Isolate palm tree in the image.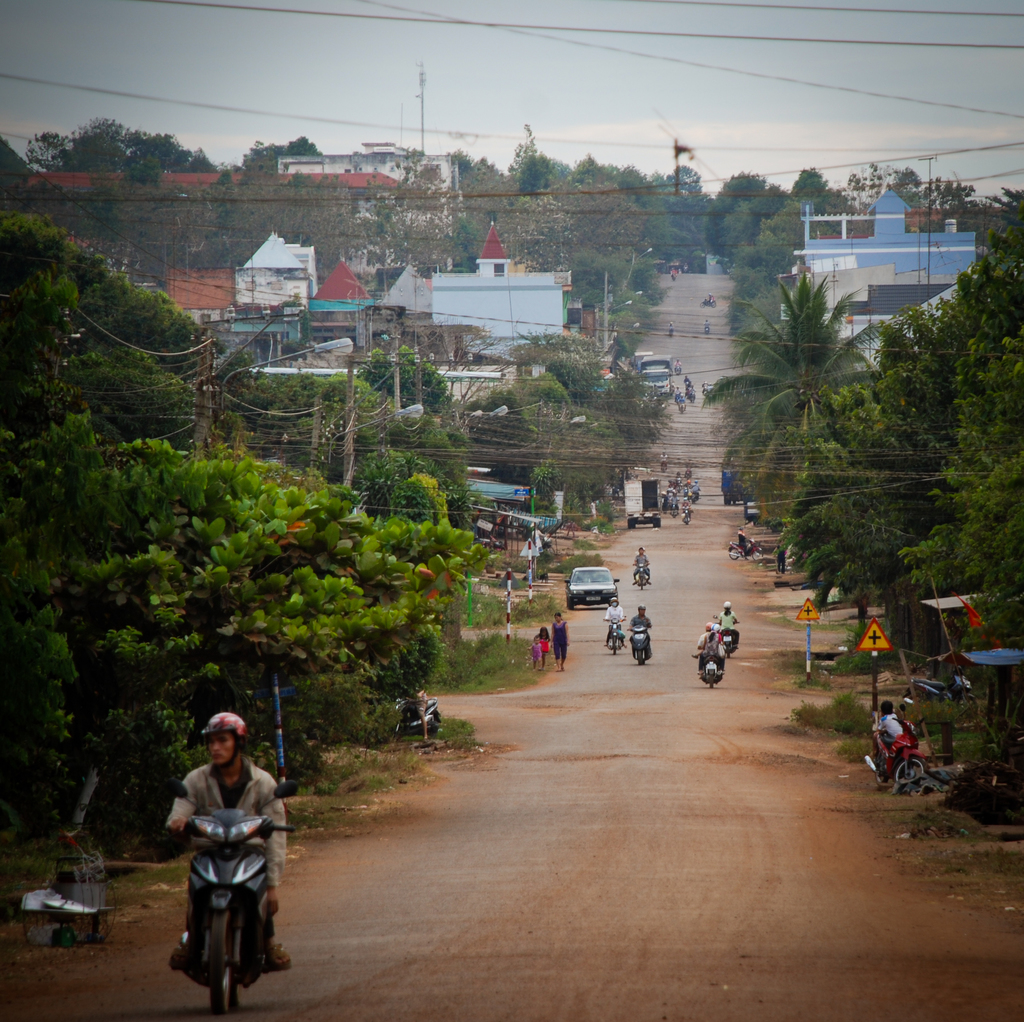
Isolated region: [744, 278, 975, 676].
